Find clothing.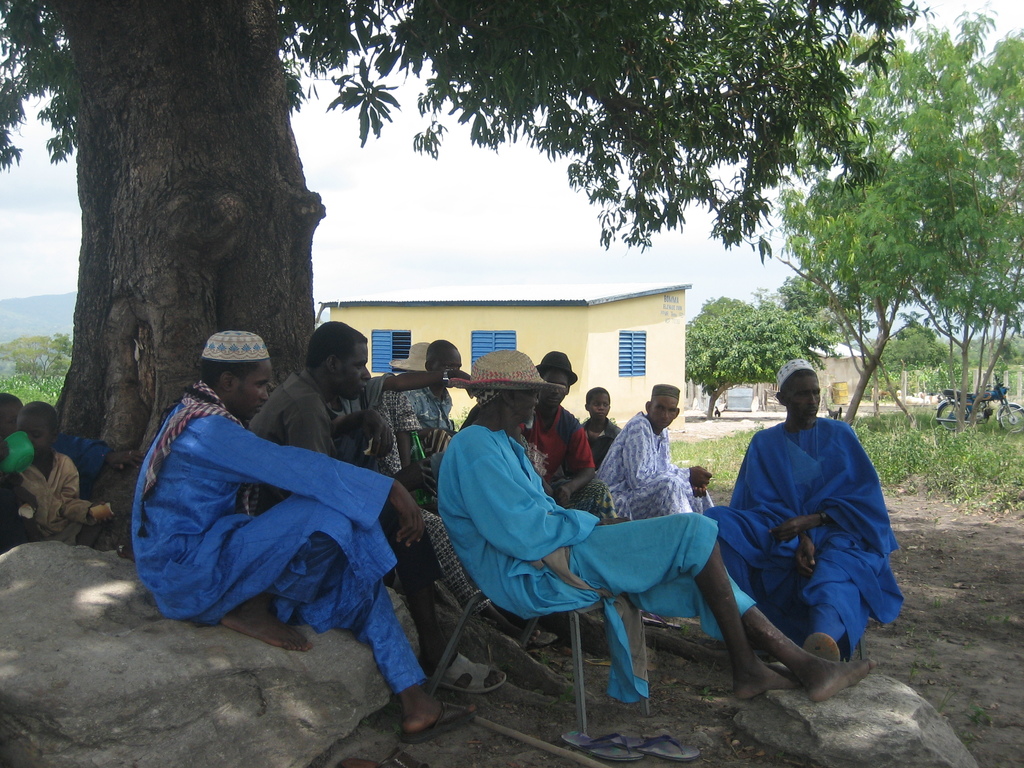
box=[706, 416, 900, 676].
